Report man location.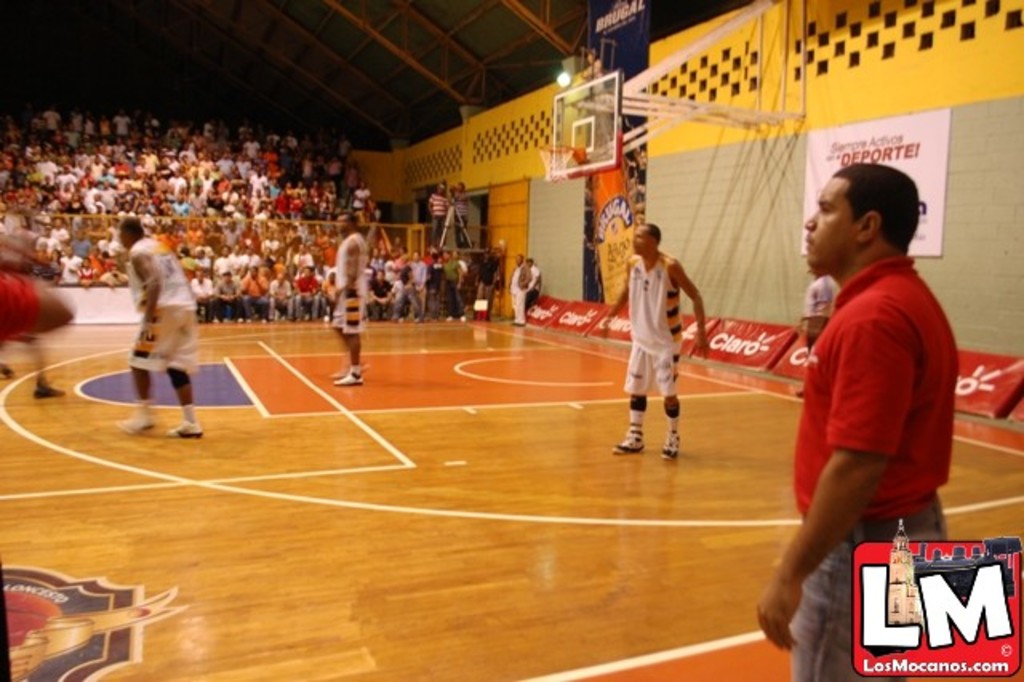
Report: (509, 251, 530, 328).
